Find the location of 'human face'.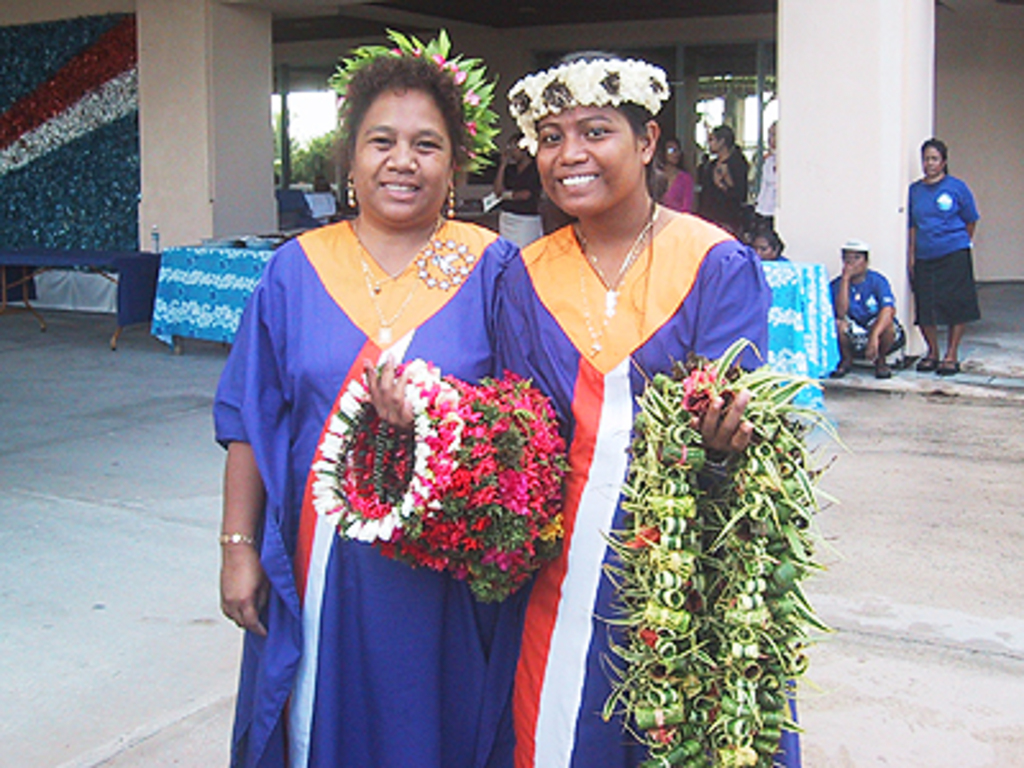
Location: bbox(914, 141, 945, 174).
